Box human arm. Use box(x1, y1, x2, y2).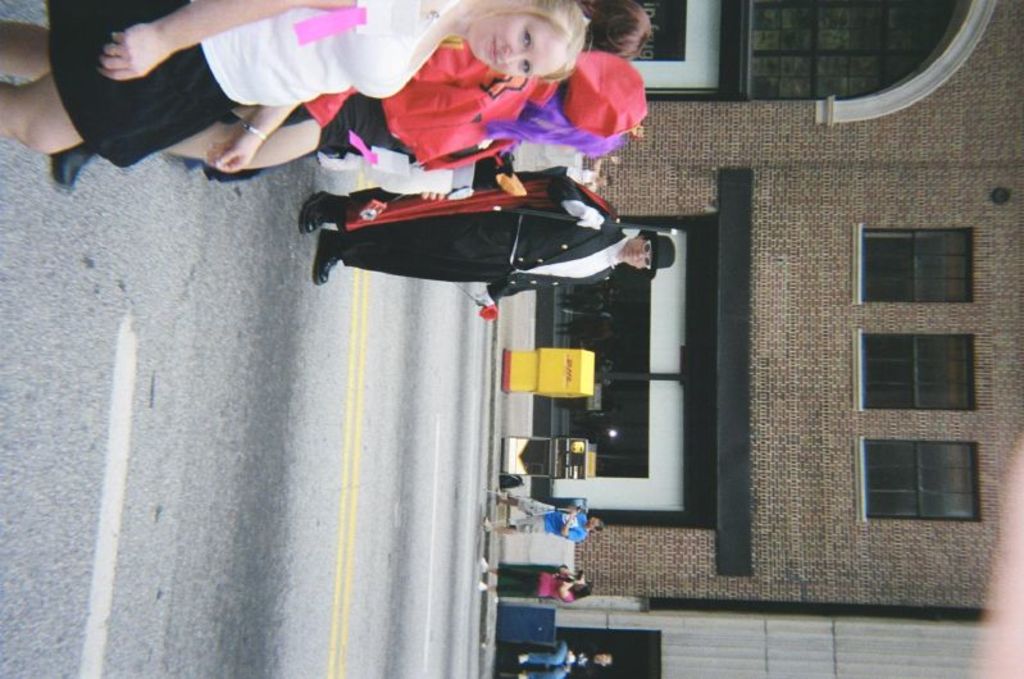
box(202, 106, 305, 176).
